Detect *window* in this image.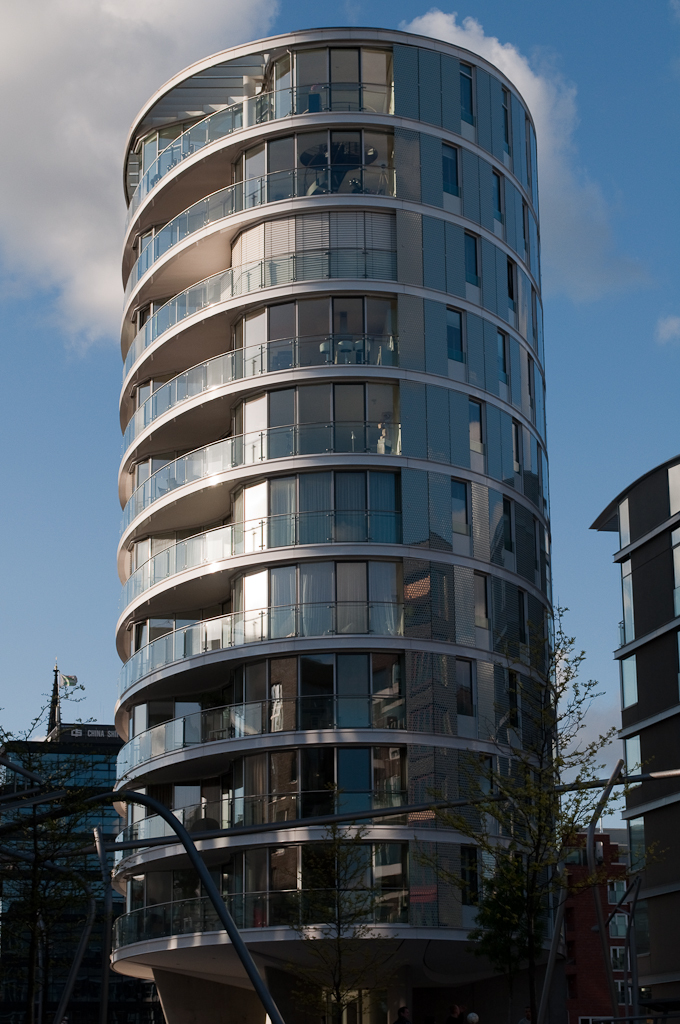
Detection: <bbox>610, 907, 628, 943</bbox>.
